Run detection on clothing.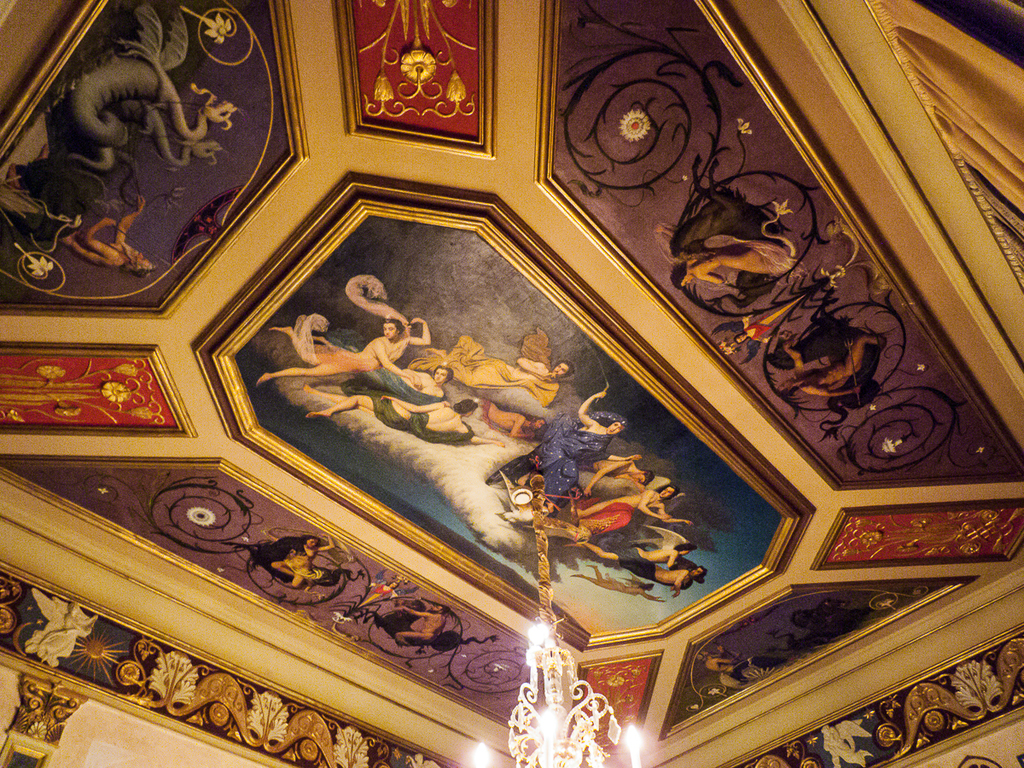
Result: rect(594, 538, 659, 578).
